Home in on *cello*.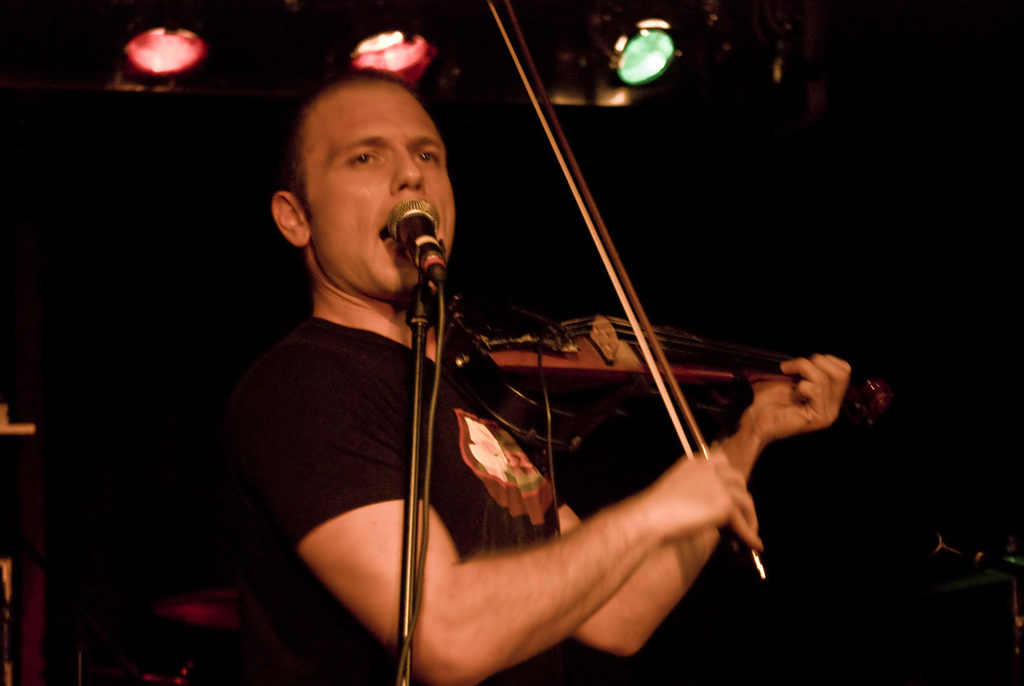
Homed in at (left=457, top=0, right=887, bottom=586).
